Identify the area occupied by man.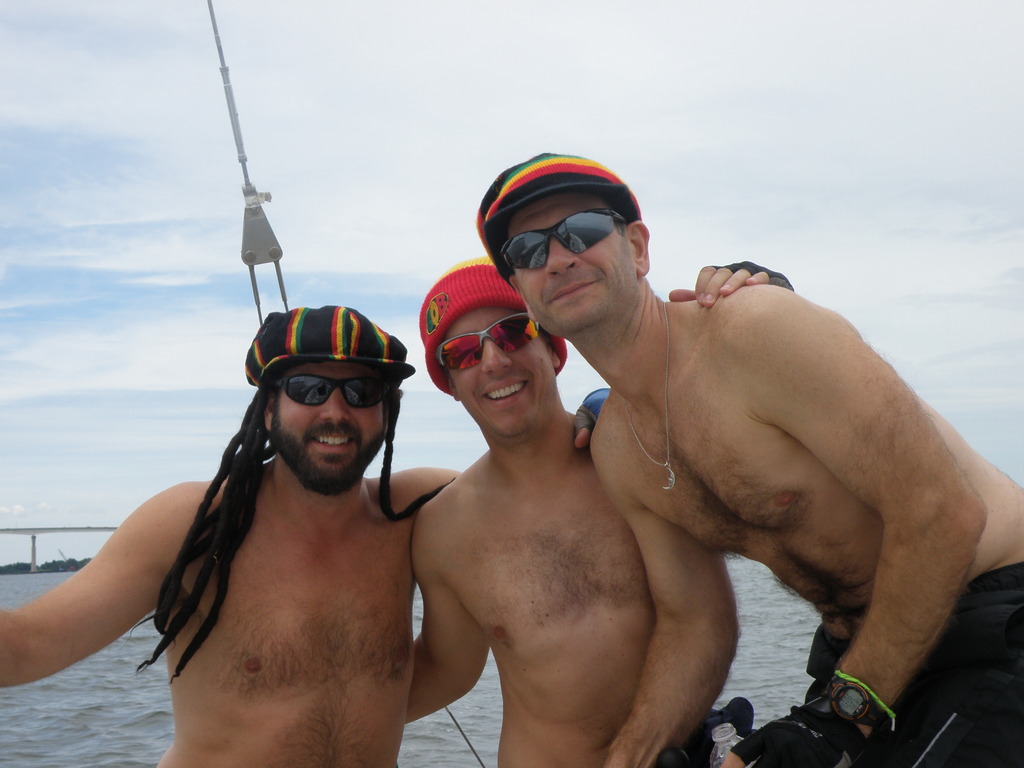
Area: (401,254,788,767).
